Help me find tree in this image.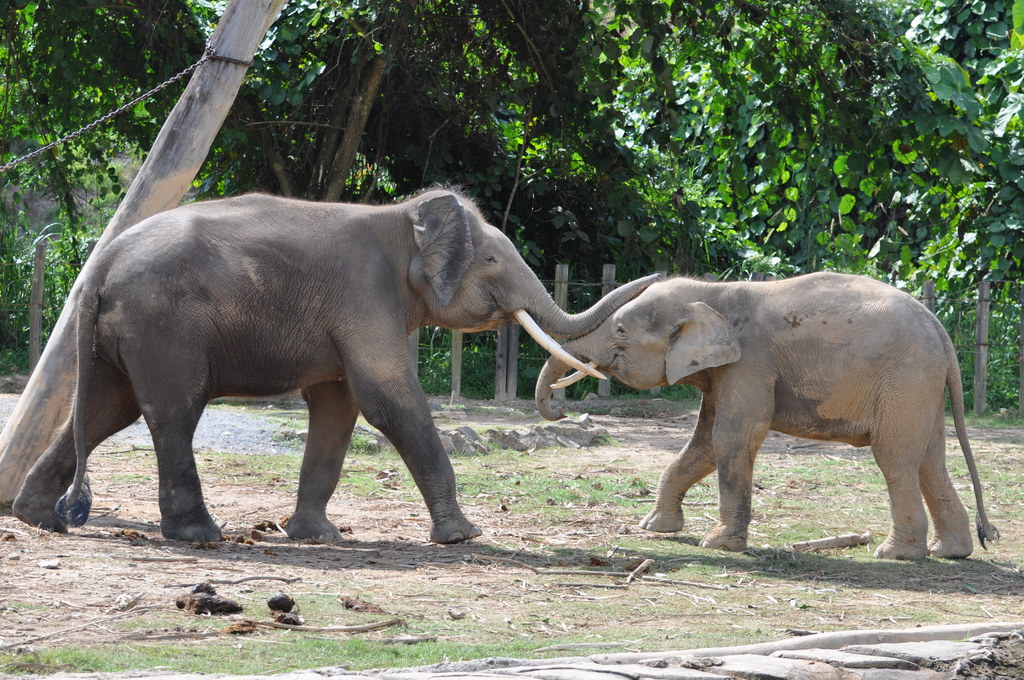
Found it: <box>165,3,475,202</box>.
